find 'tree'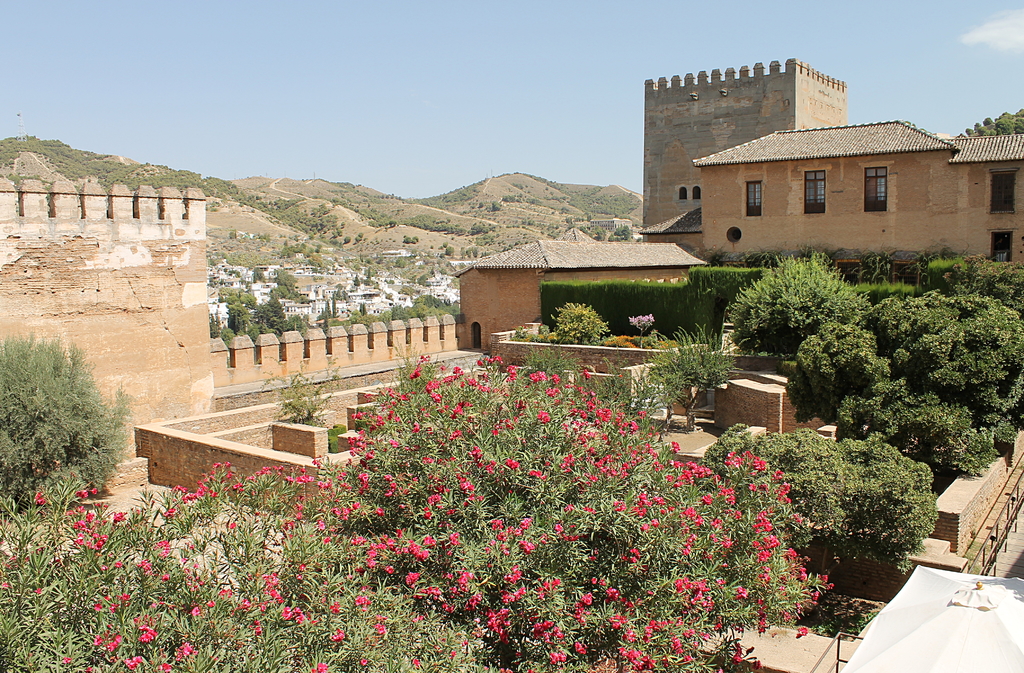
x1=0 y1=325 x2=138 y2=500
